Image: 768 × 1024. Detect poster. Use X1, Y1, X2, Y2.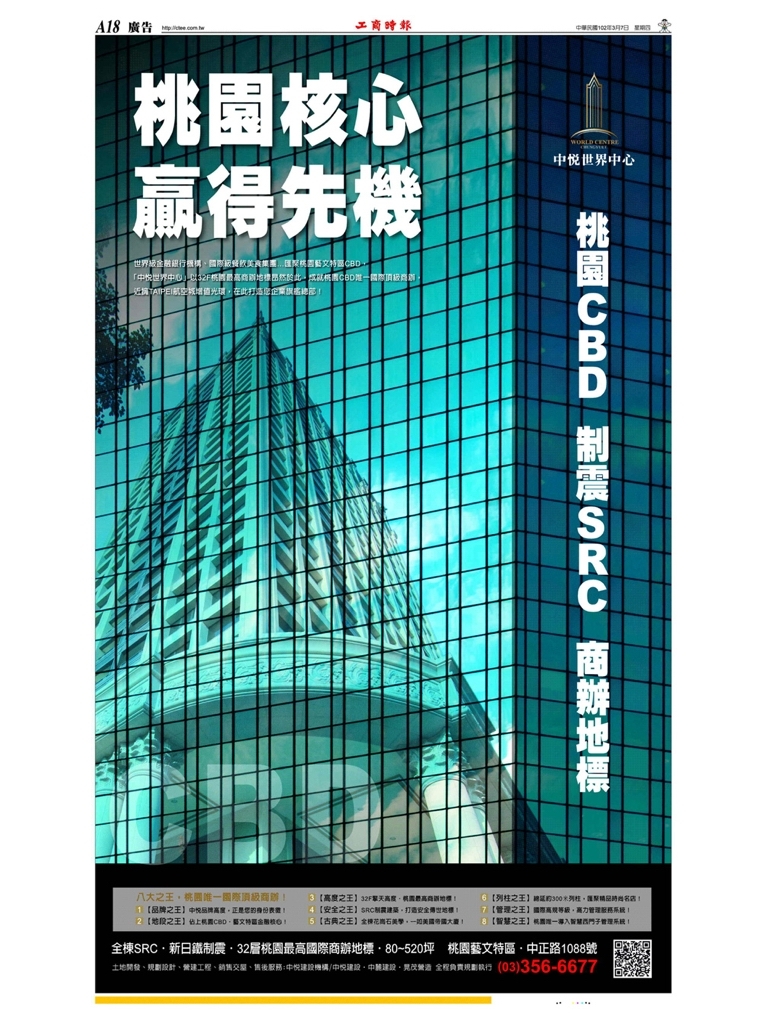
89, 9, 669, 1004.
